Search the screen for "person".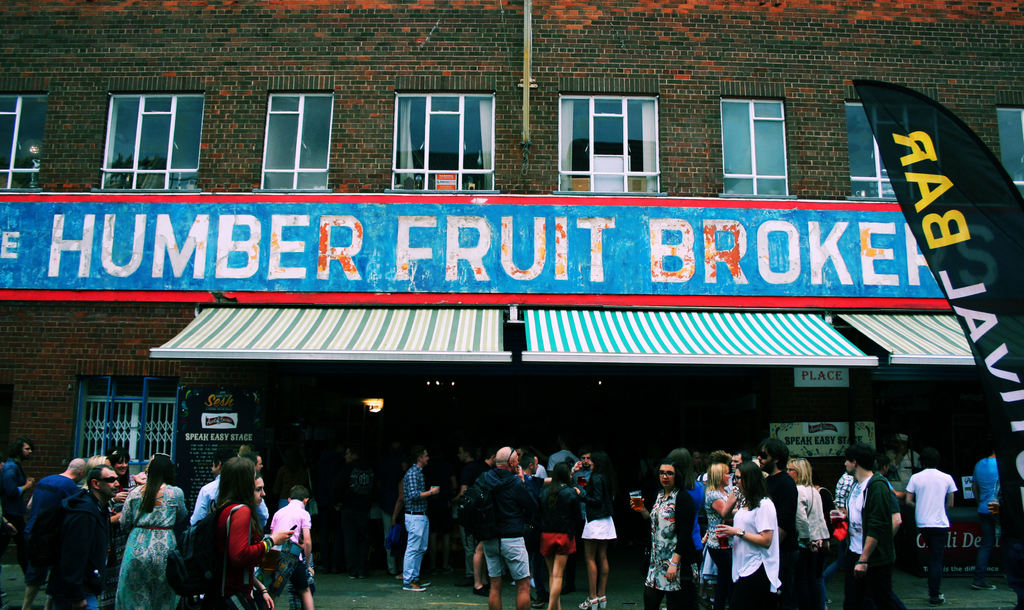
Found at bbox(906, 451, 947, 604).
